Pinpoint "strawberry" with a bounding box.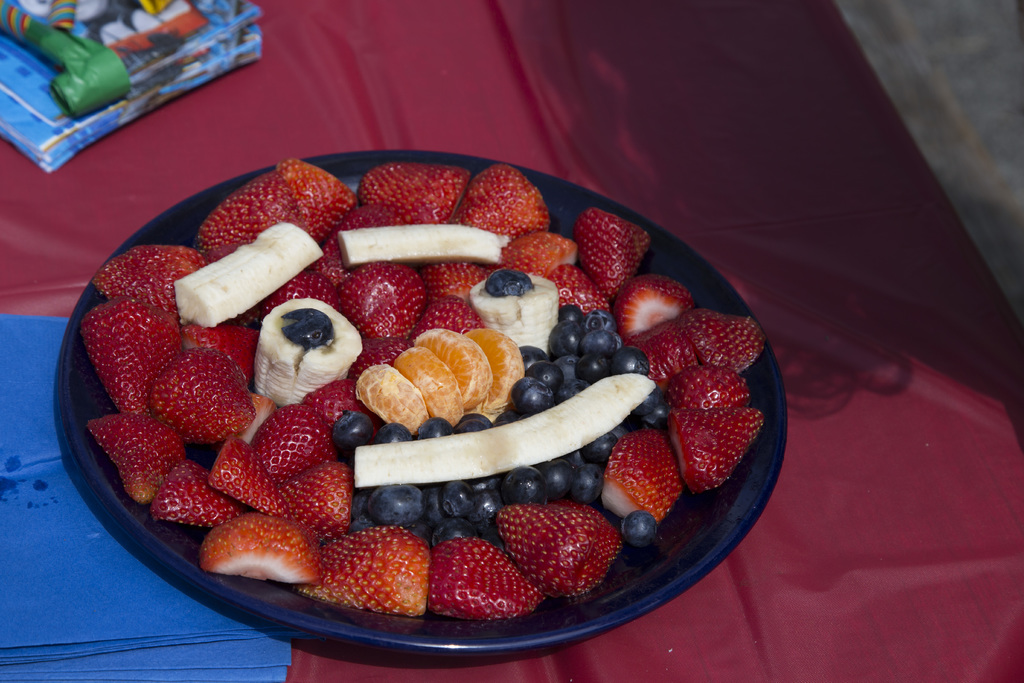
<box>670,368,750,409</box>.
